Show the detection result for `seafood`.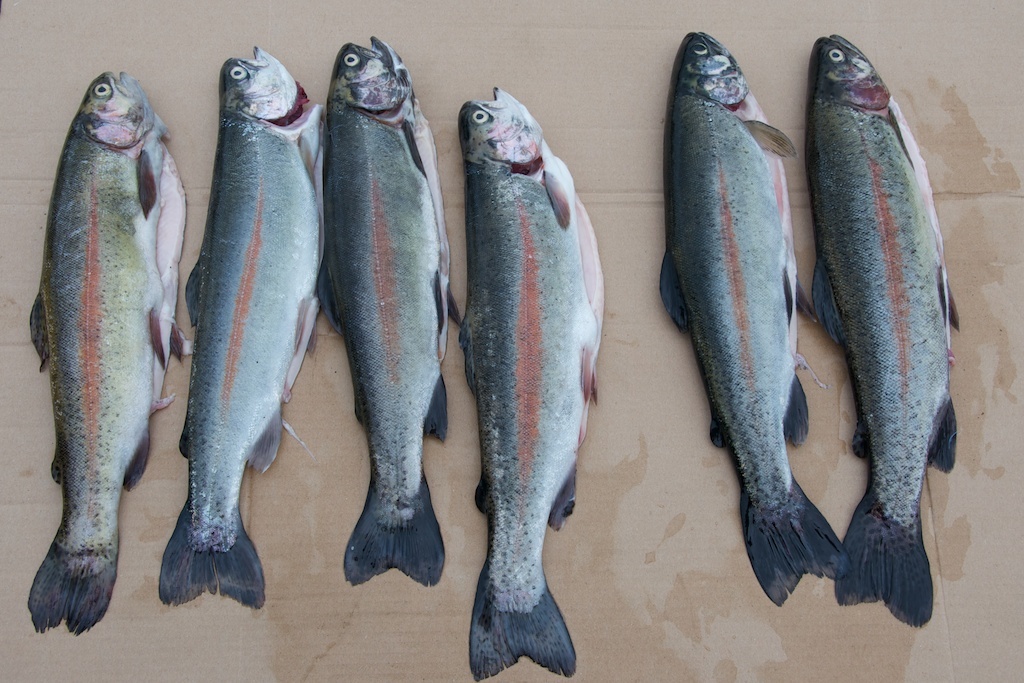
Rect(666, 30, 854, 604).
